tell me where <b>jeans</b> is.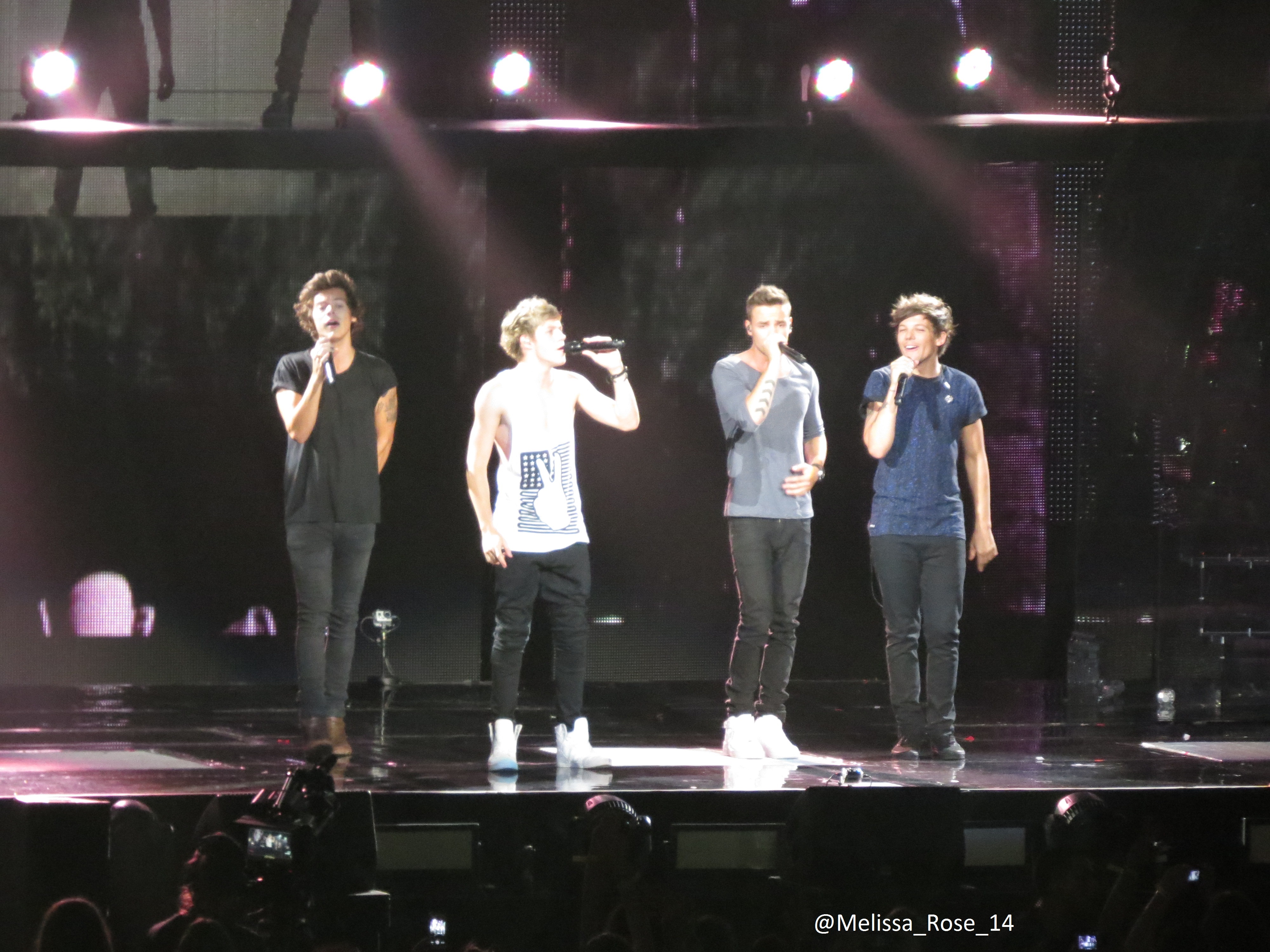
<b>jeans</b> is at bbox(274, 171, 307, 237).
